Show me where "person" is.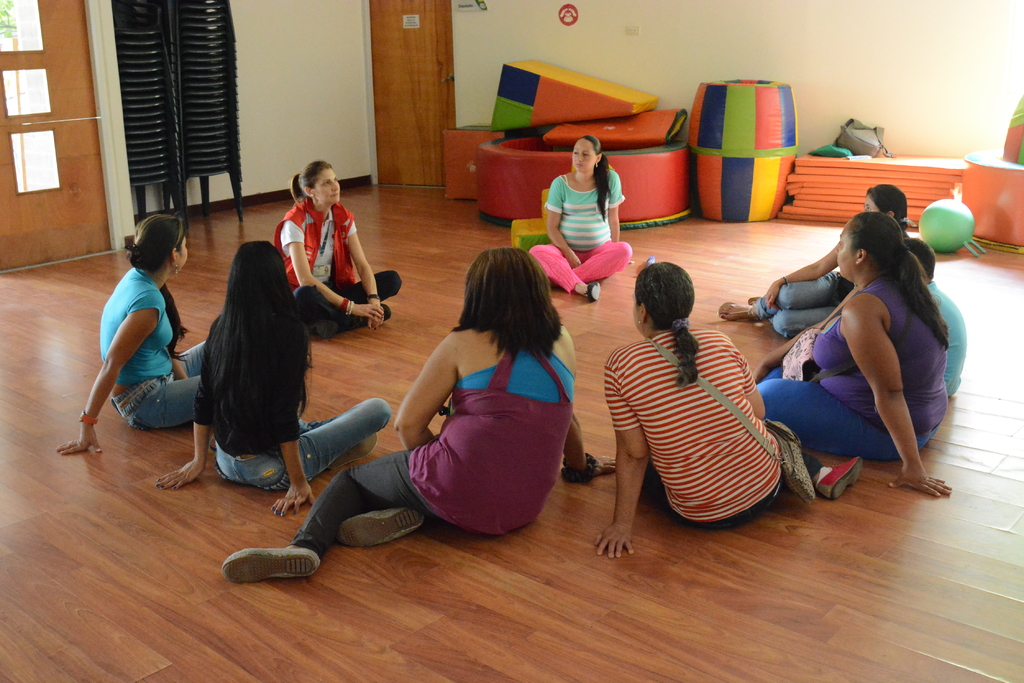
"person" is at l=595, t=264, r=862, b=563.
